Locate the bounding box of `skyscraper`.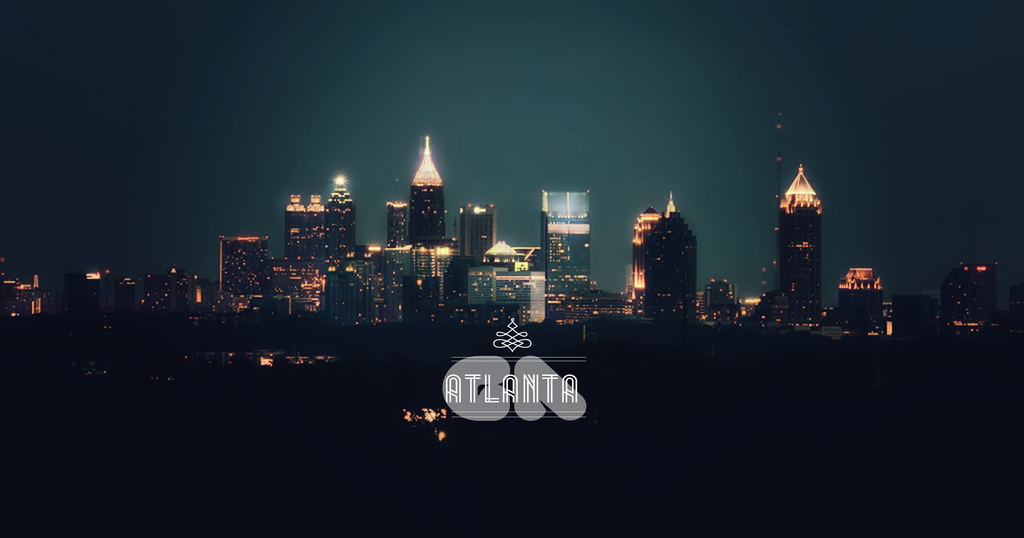
Bounding box: x1=771, y1=164, x2=834, y2=320.
